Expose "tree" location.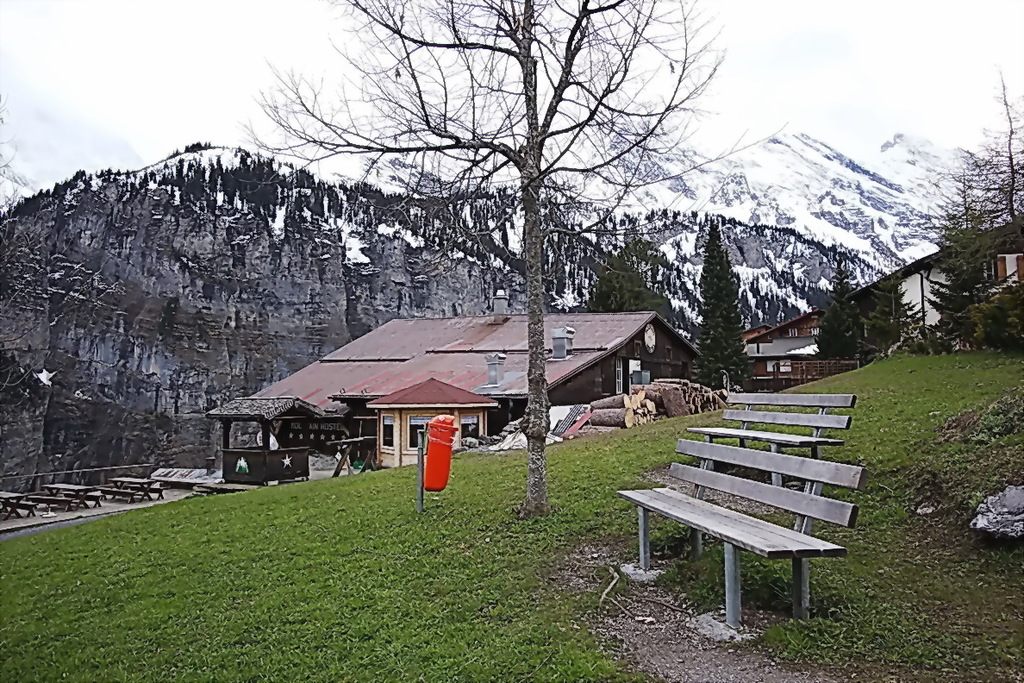
Exposed at detection(810, 255, 867, 360).
